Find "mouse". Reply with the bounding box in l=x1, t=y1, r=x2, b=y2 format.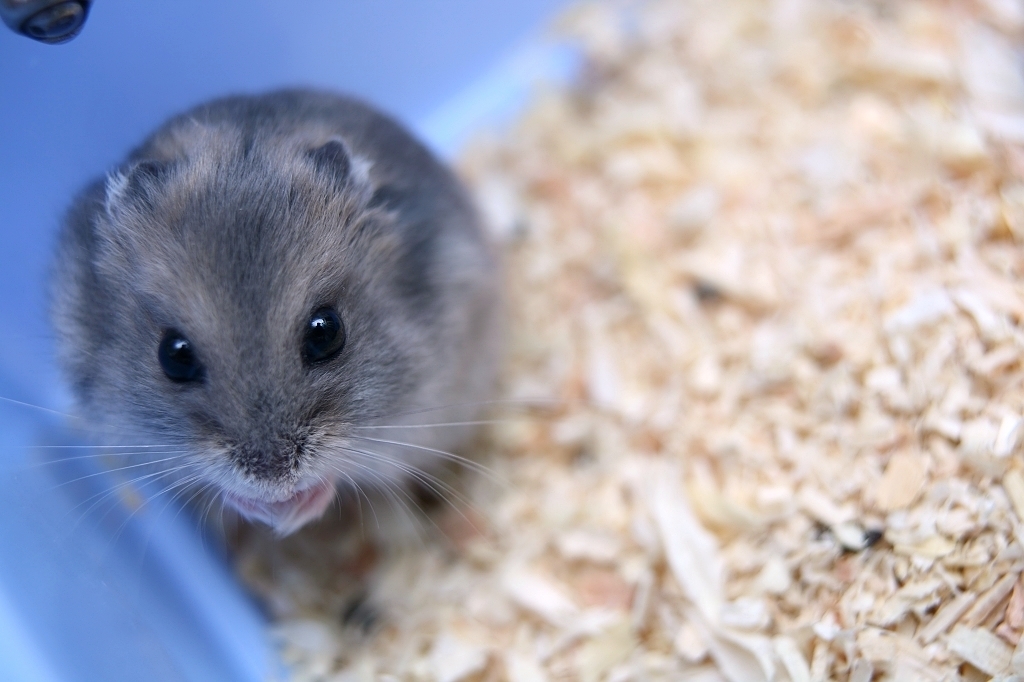
l=0, t=96, r=499, b=617.
